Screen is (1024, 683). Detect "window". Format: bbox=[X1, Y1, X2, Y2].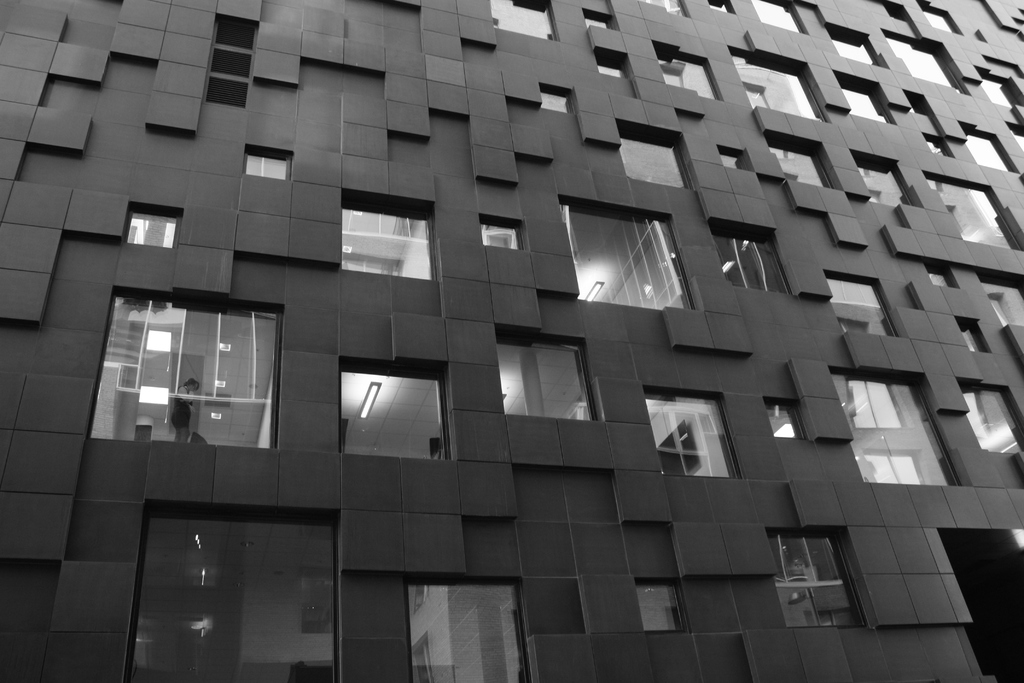
bbox=[1009, 120, 1023, 167].
